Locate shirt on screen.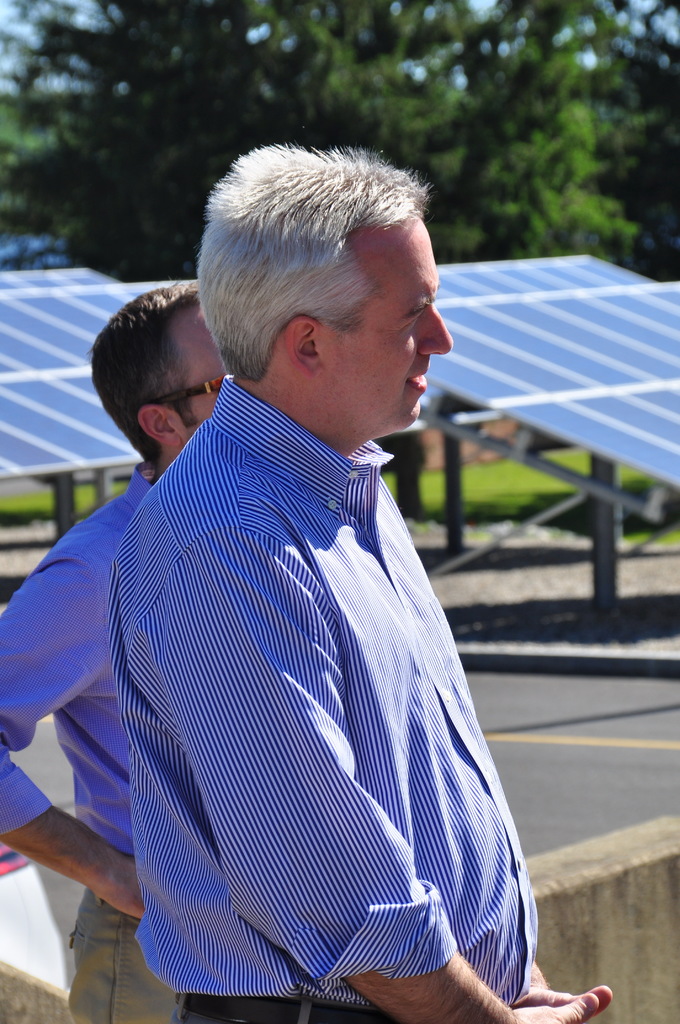
On screen at bbox=[58, 372, 538, 983].
